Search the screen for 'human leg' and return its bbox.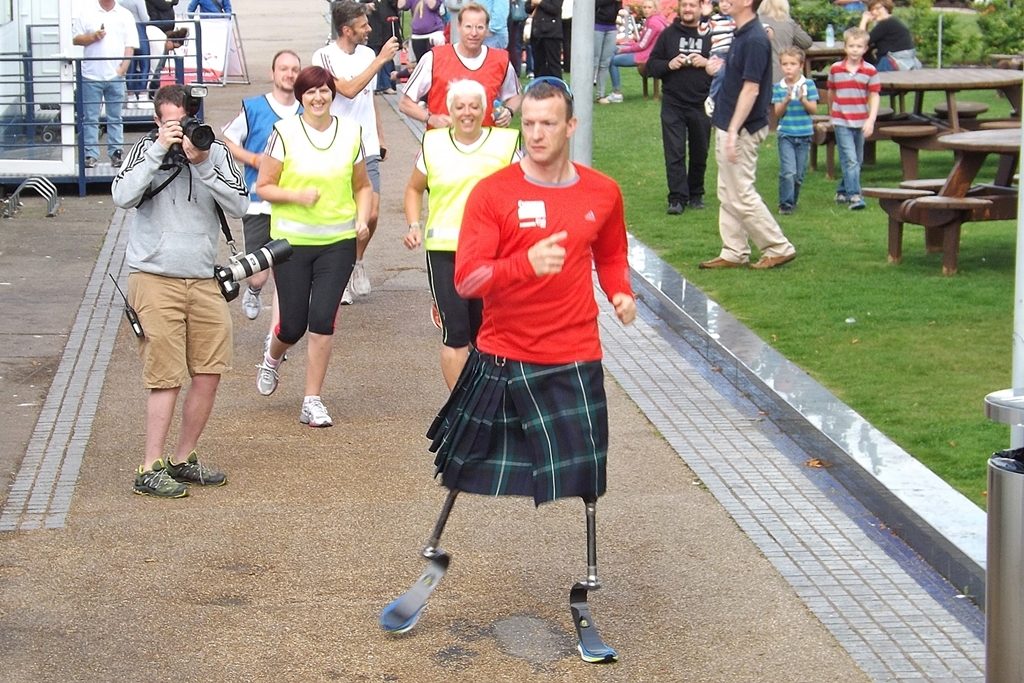
Found: left=833, top=108, right=864, bottom=212.
